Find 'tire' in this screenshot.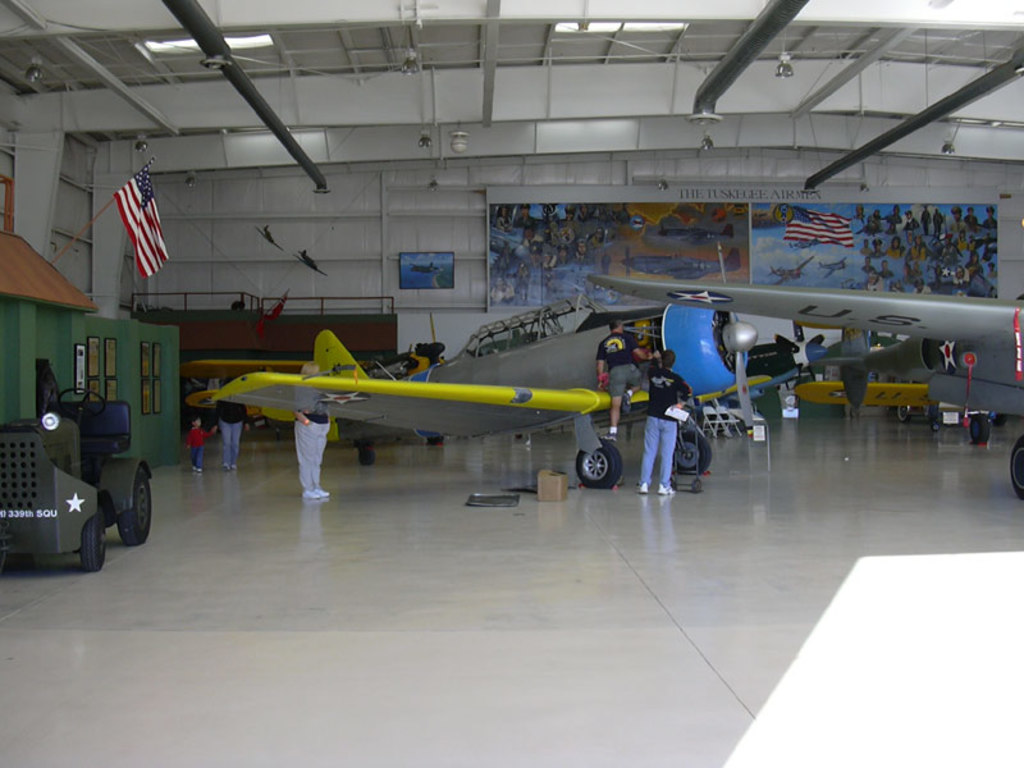
The bounding box for 'tire' is [575,438,625,489].
